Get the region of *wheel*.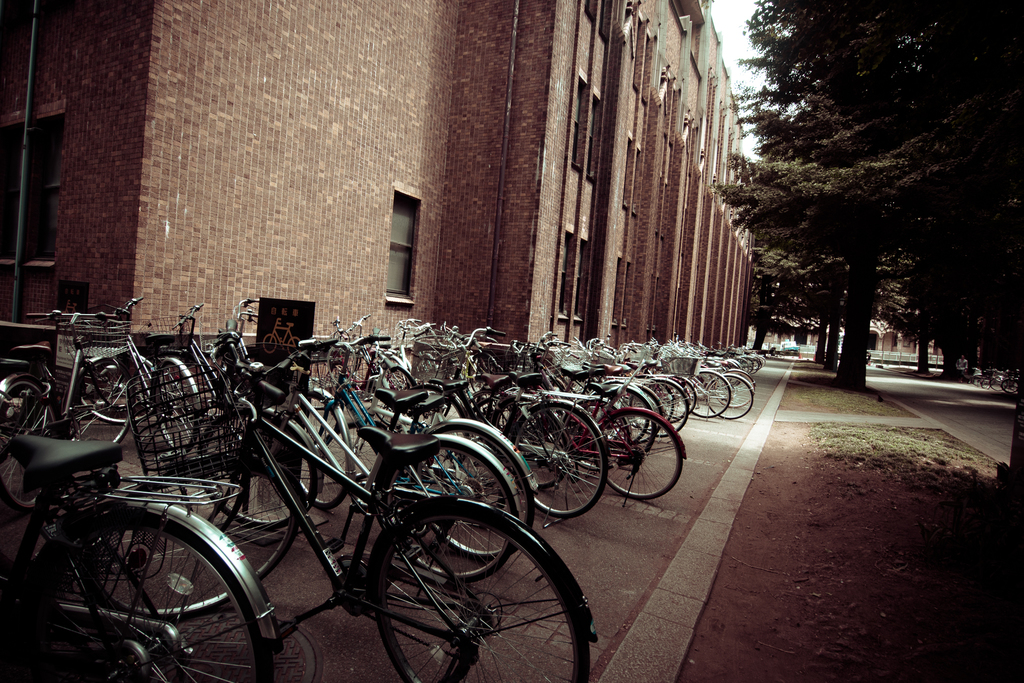
select_region(25, 513, 276, 682).
